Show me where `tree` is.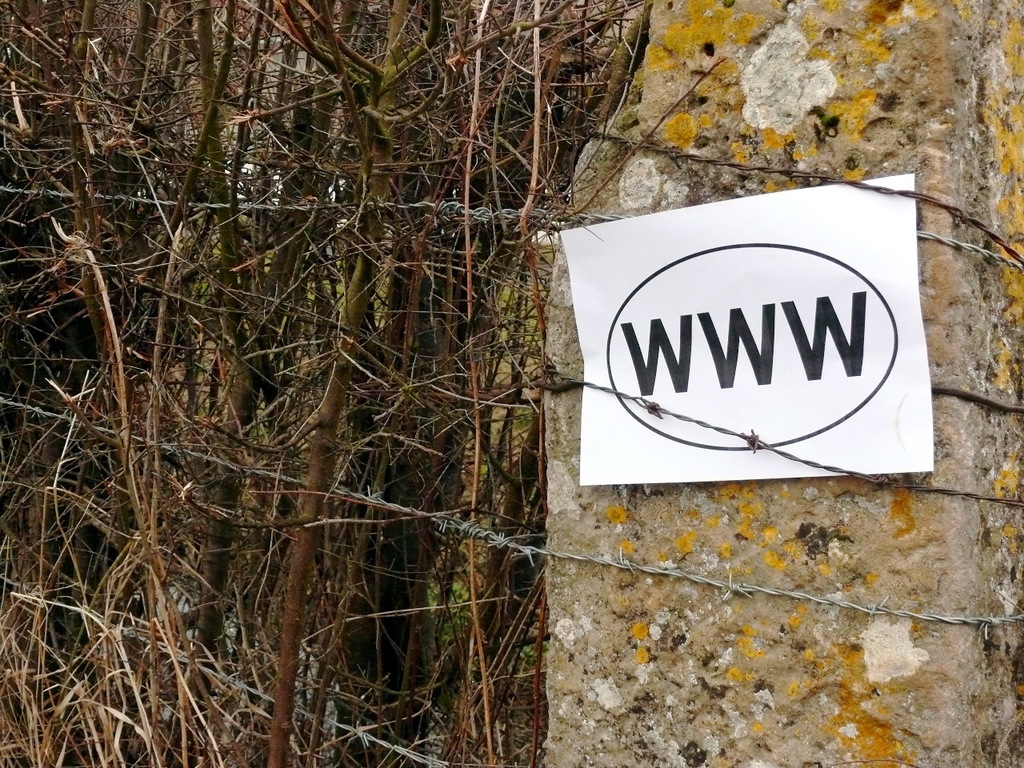
`tree` is at (x1=2, y1=0, x2=694, y2=767).
